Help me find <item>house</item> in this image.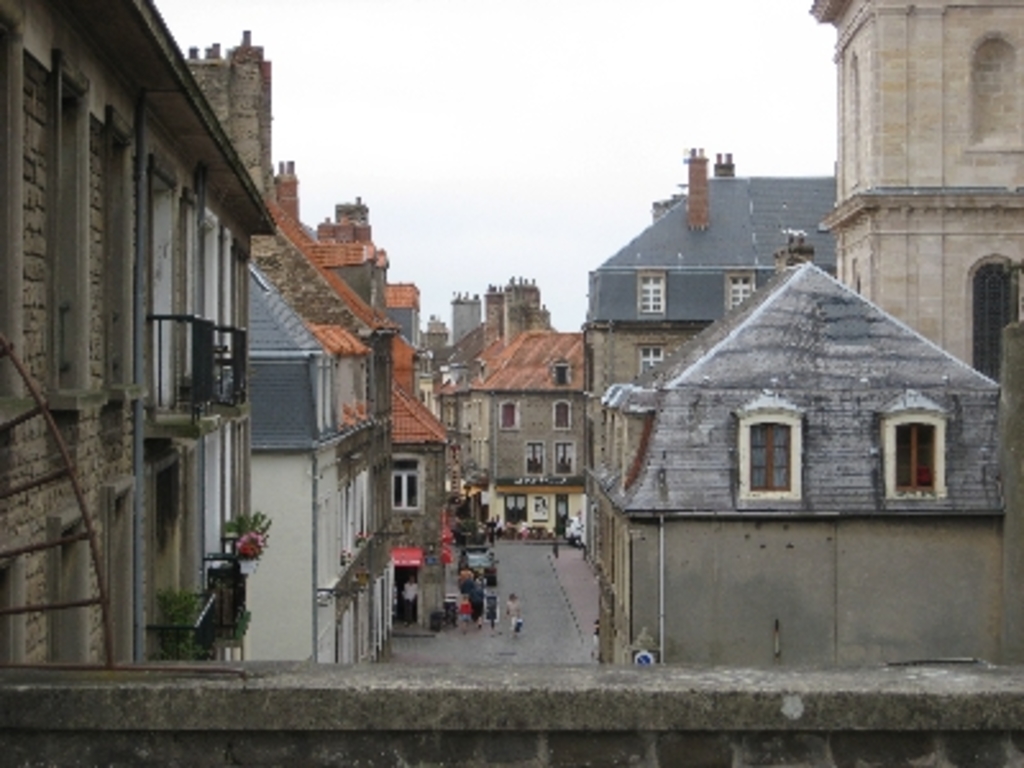
Found it: (589,159,835,397).
